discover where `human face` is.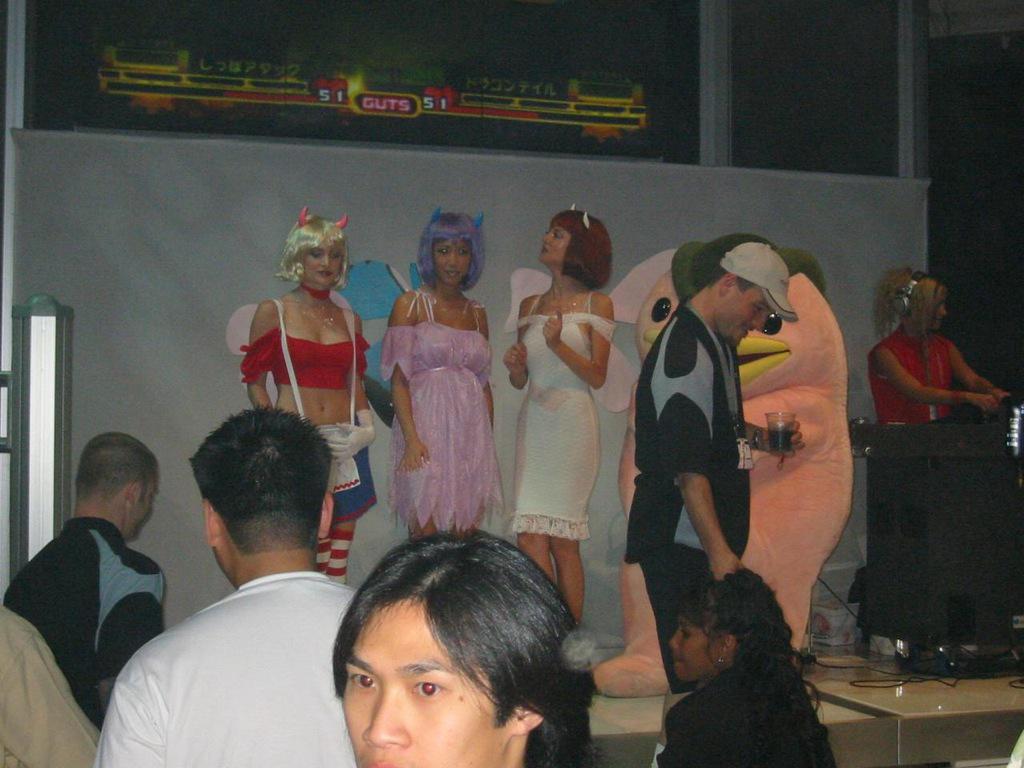
Discovered at 935, 286, 943, 325.
